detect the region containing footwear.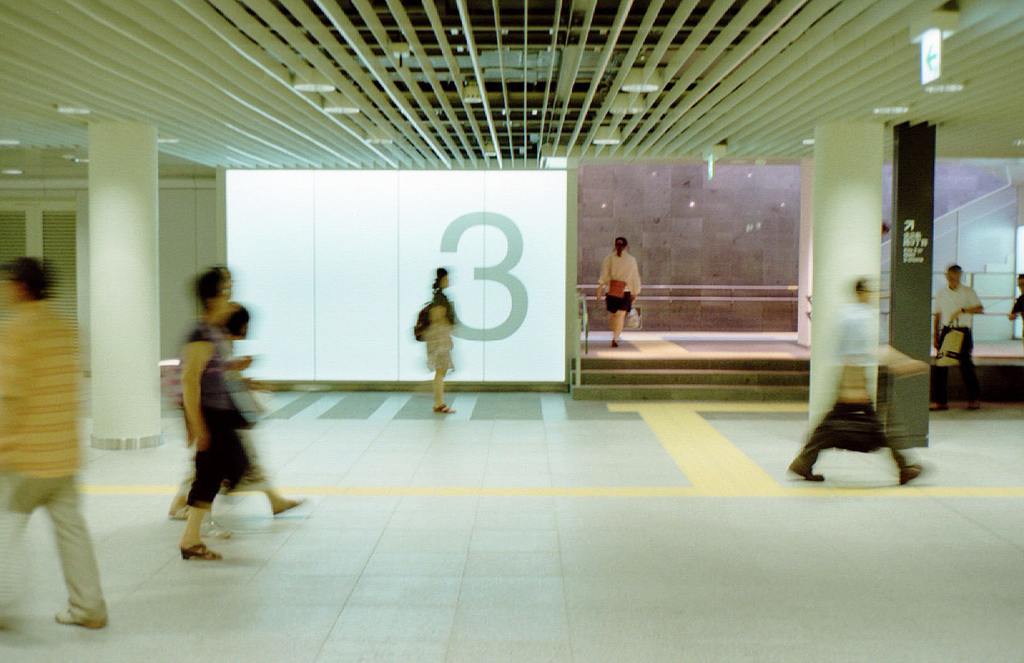
57/605/109/629.
